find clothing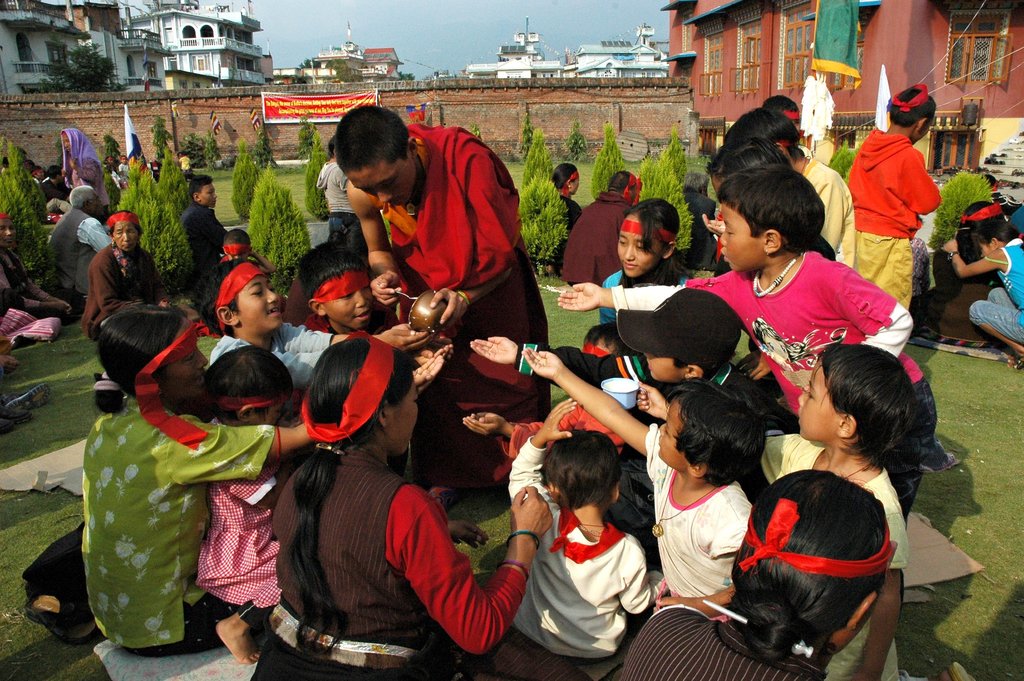
bbox(550, 195, 593, 255)
